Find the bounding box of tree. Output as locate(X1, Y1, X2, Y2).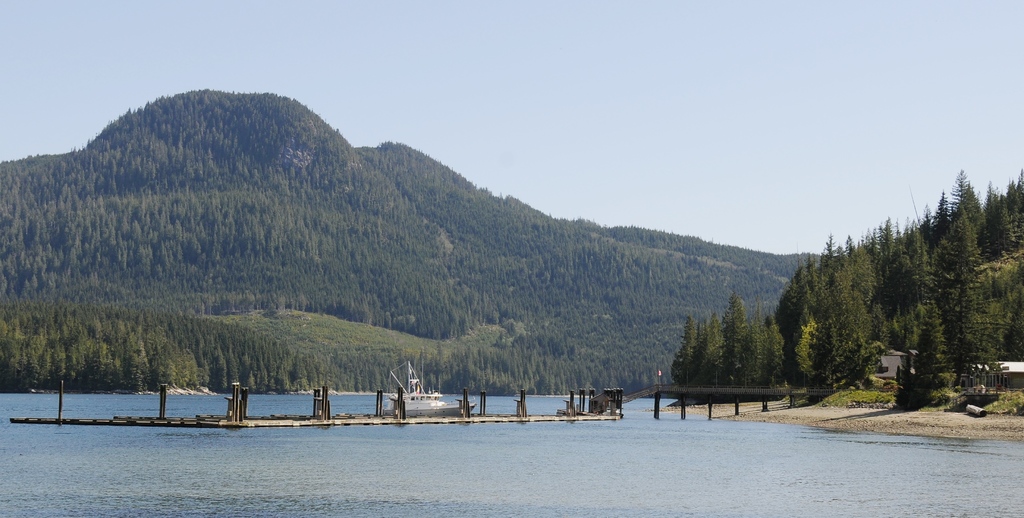
locate(925, 211, 995, 396).
